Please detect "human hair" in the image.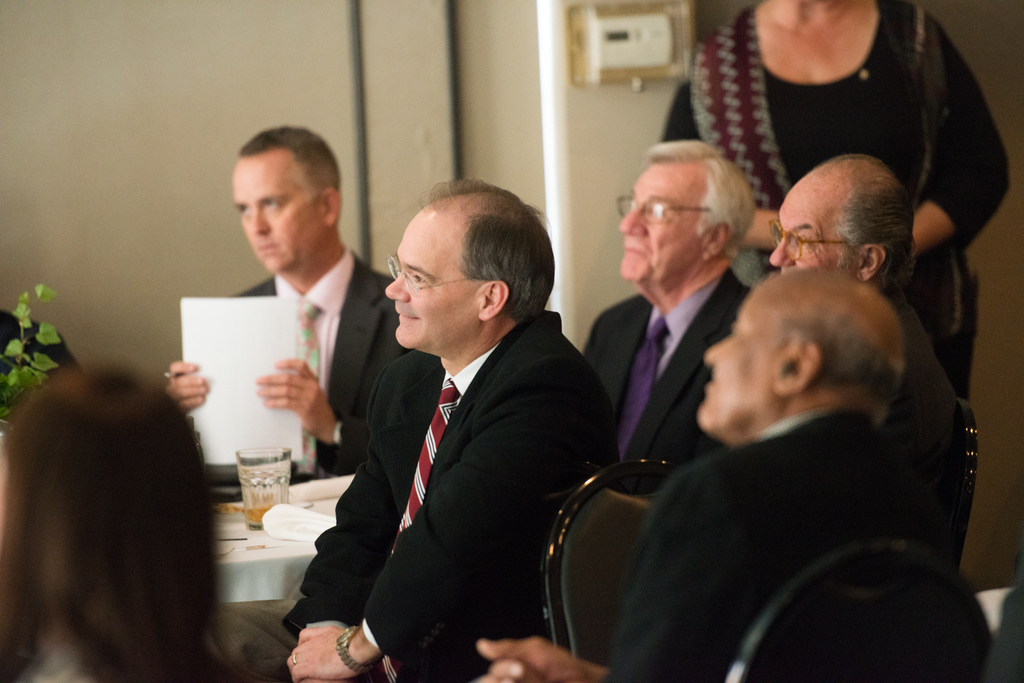
pyautogui.locateOnScreen(420, 175, 554, 320).
